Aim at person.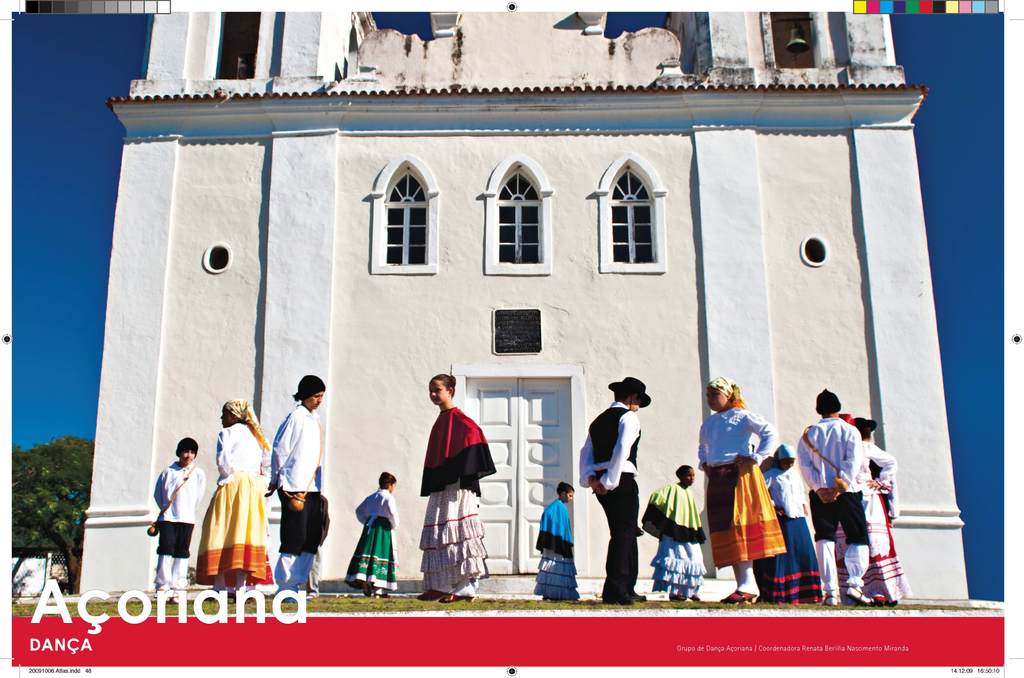
Aimed at pyautogui.locateOnScreen(262, 368, 327, 601).
